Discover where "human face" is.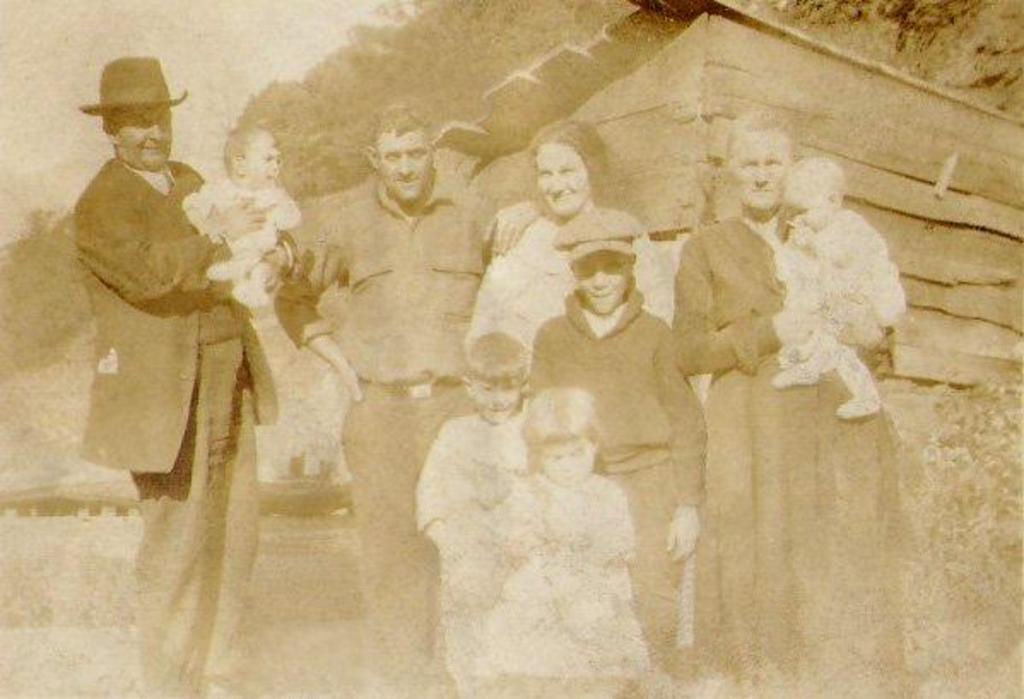
Discovered at 472 378 521 422.
